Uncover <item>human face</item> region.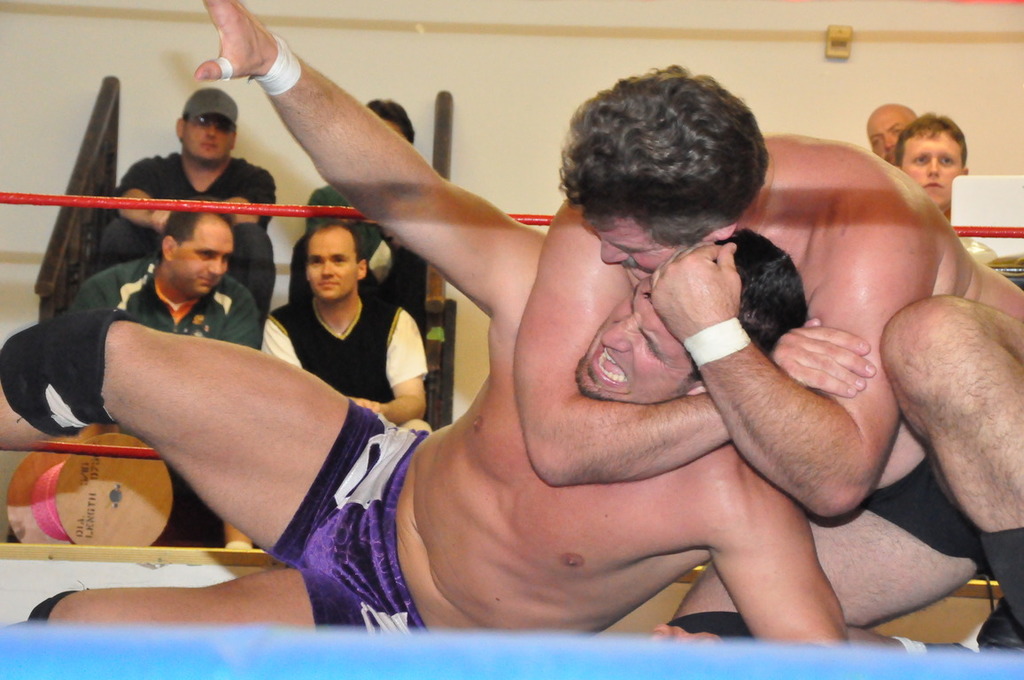
Uncovered: Rect(868, 109, 910, 161).
